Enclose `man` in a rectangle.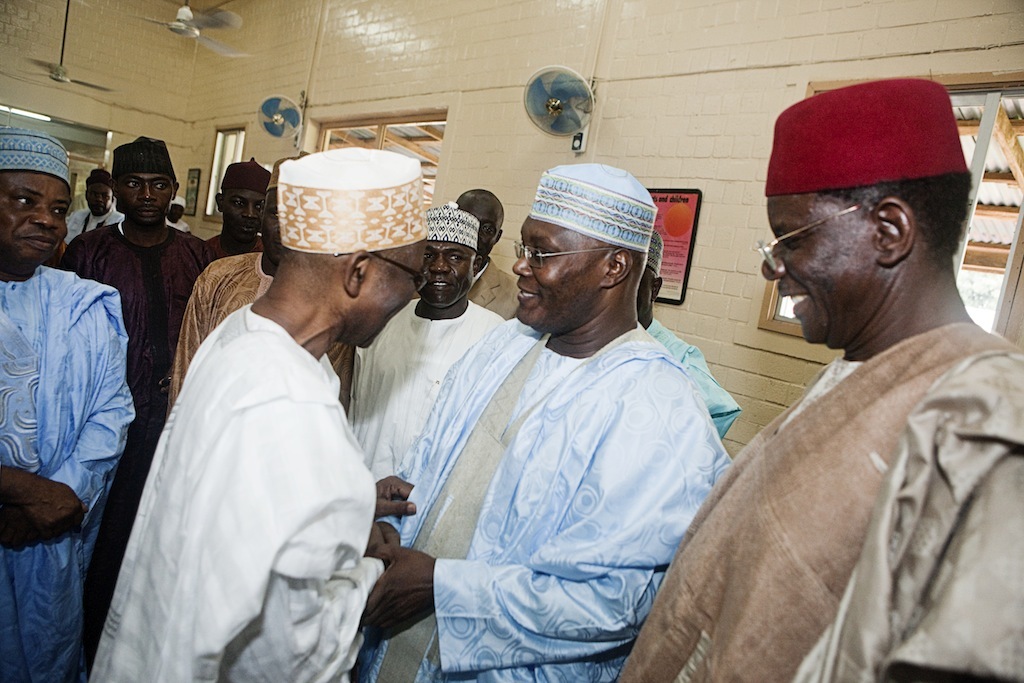
(344,198,507,480).
